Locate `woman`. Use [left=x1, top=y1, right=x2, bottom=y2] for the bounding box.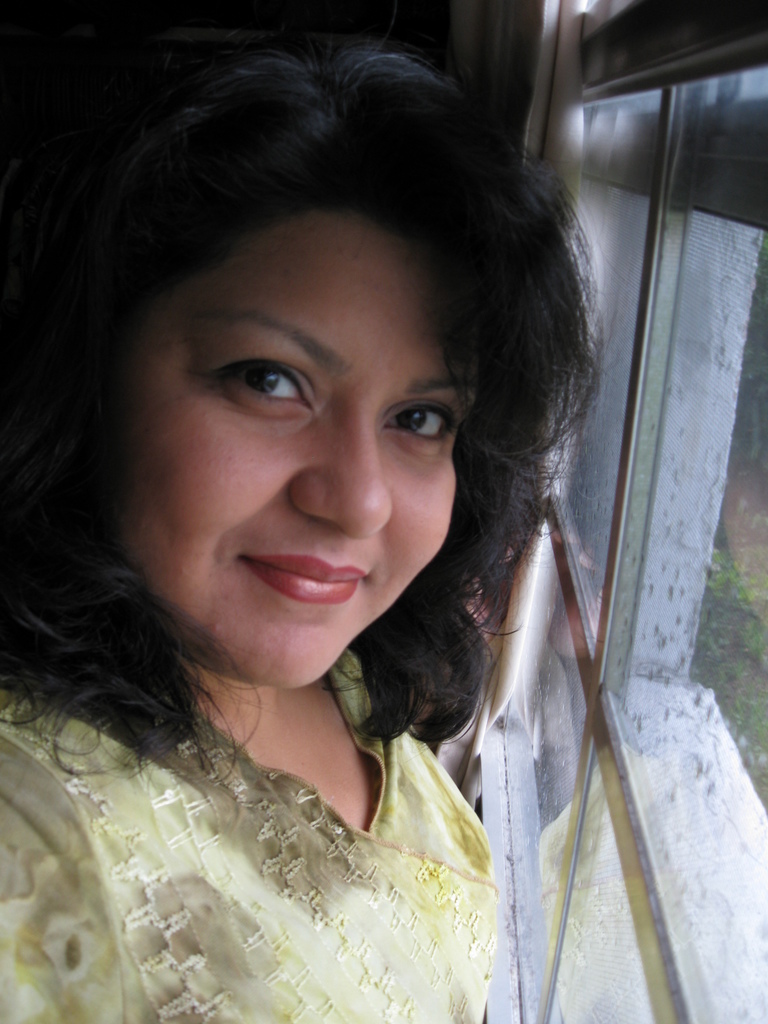
[left=0, top=46, right=672, bottom=1009].
